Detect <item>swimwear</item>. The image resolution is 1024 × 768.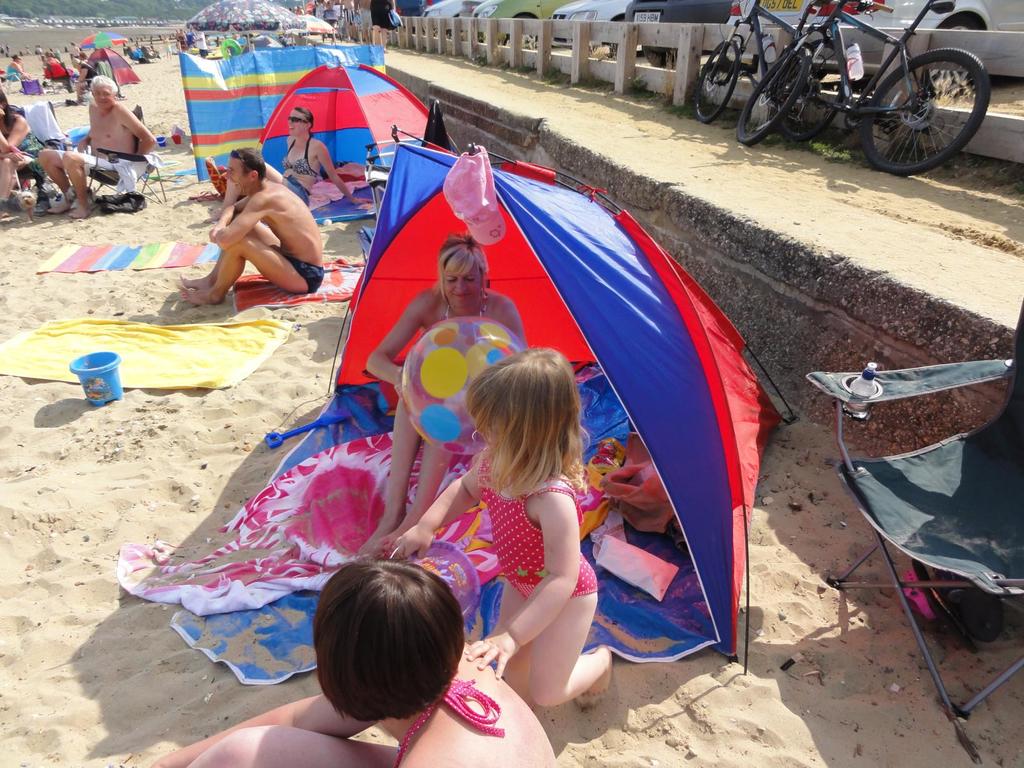
<box>397,676,503,767</box>.
